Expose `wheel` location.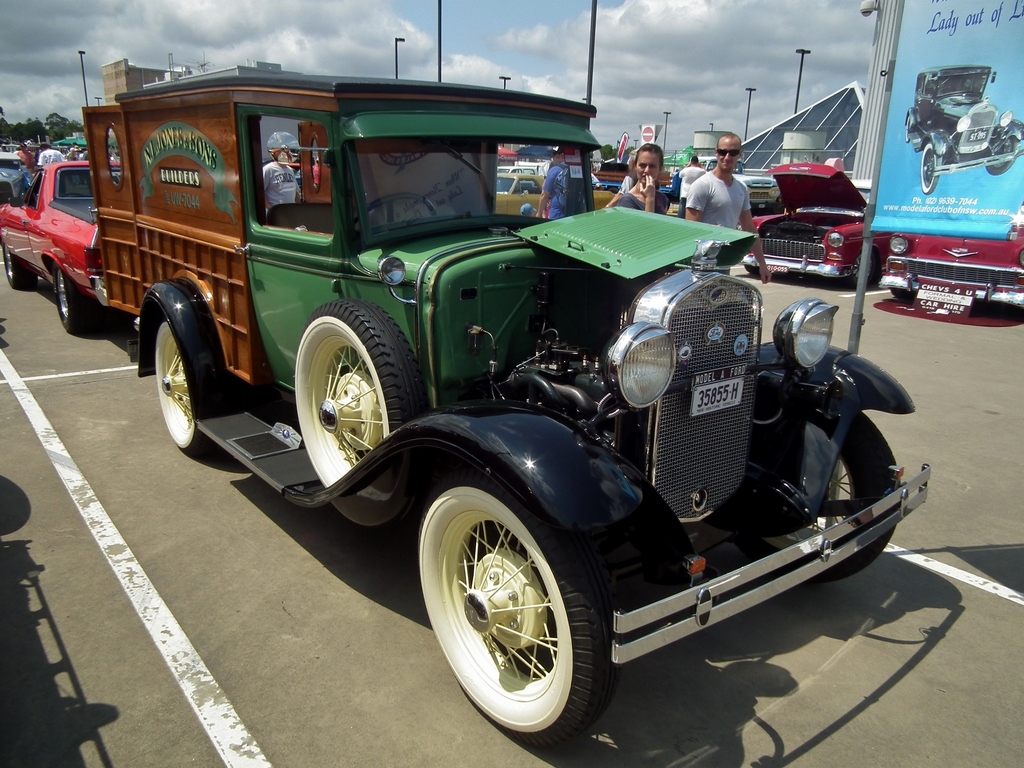
Exposed at 892,289,913,304.
